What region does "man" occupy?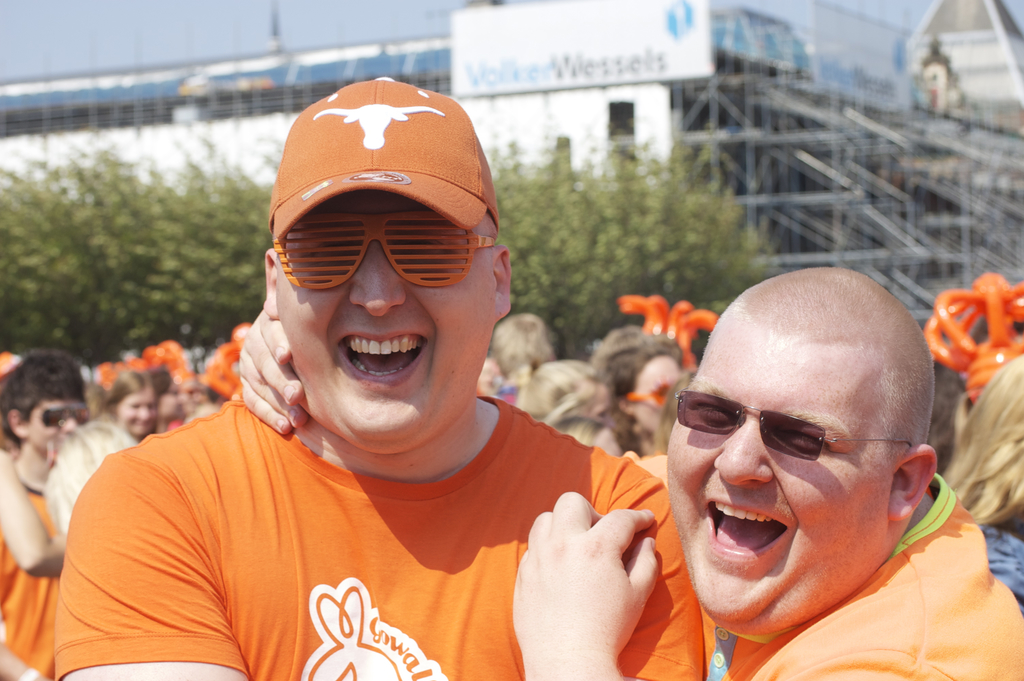
51:78:703:680.
